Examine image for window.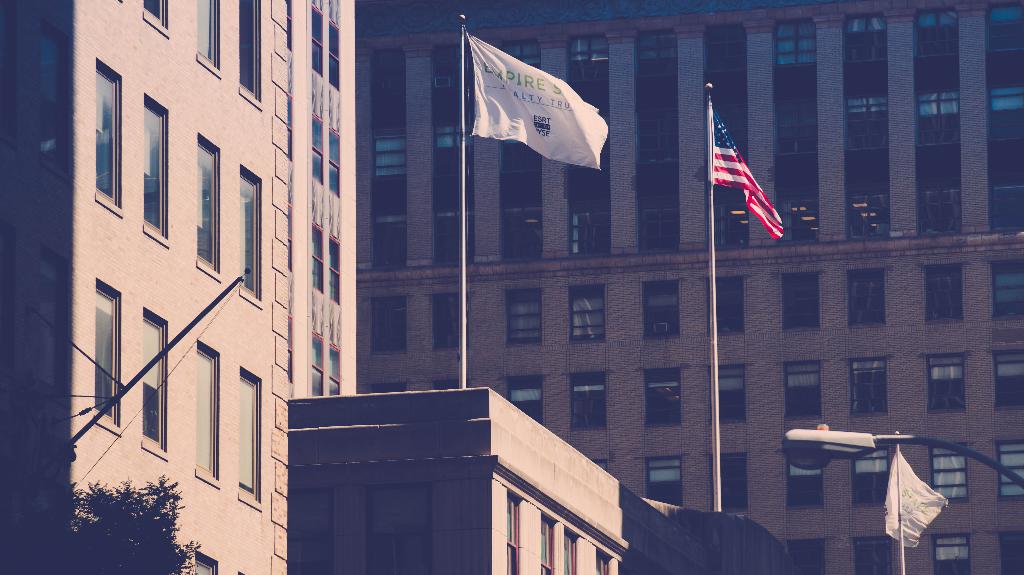
Examination result: BBox(851, 532, 892, 574).
